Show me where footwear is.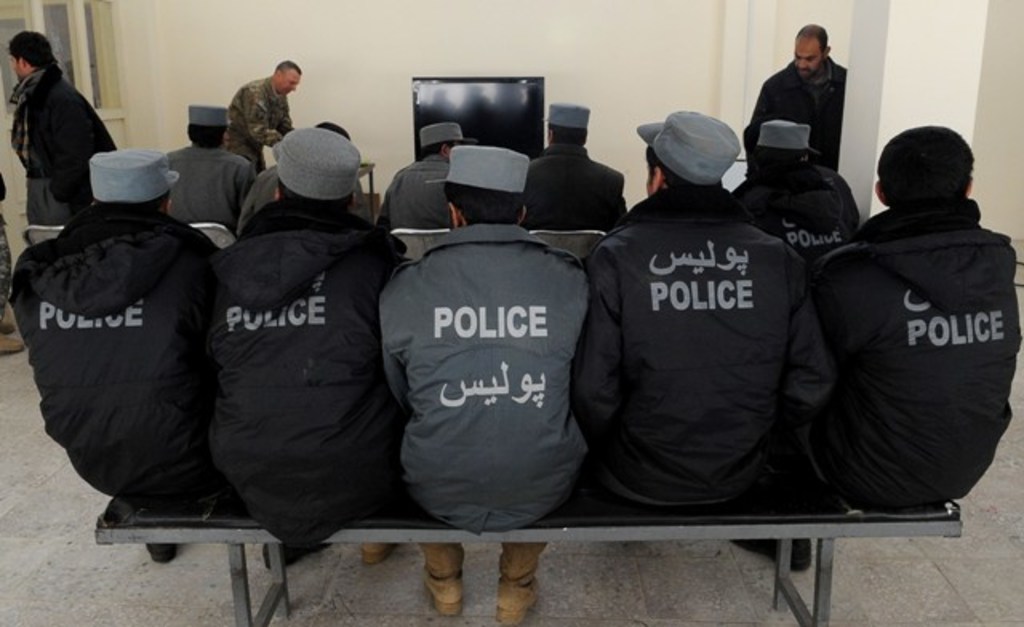
footwear is at bbox=(142, 539, 176, 565).
